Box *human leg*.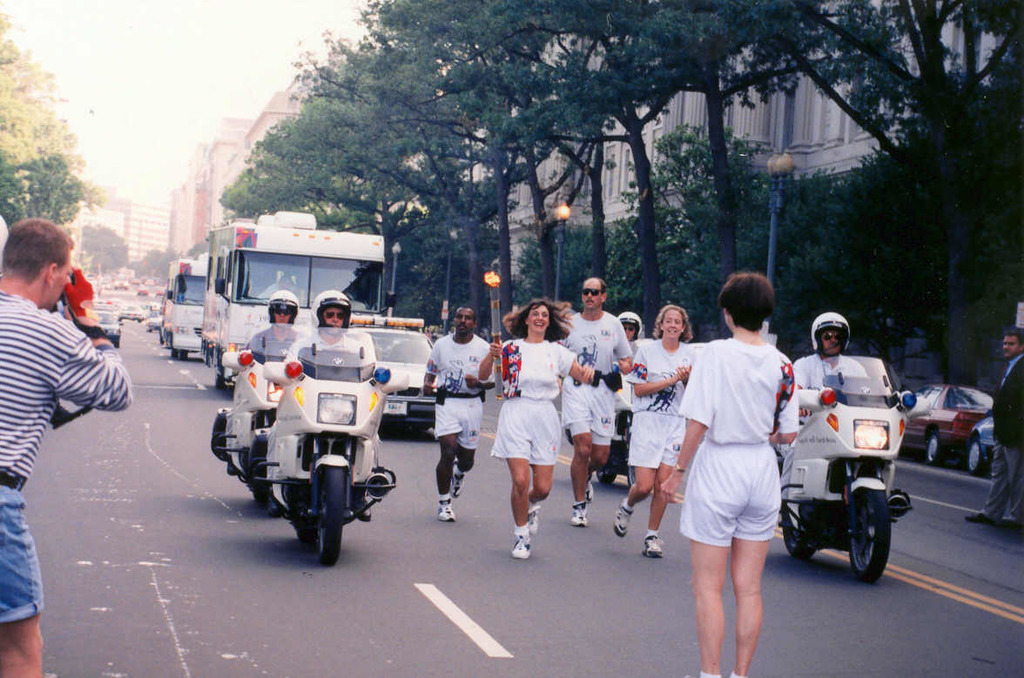
left=678, top=443, right=750, bottom=677.
